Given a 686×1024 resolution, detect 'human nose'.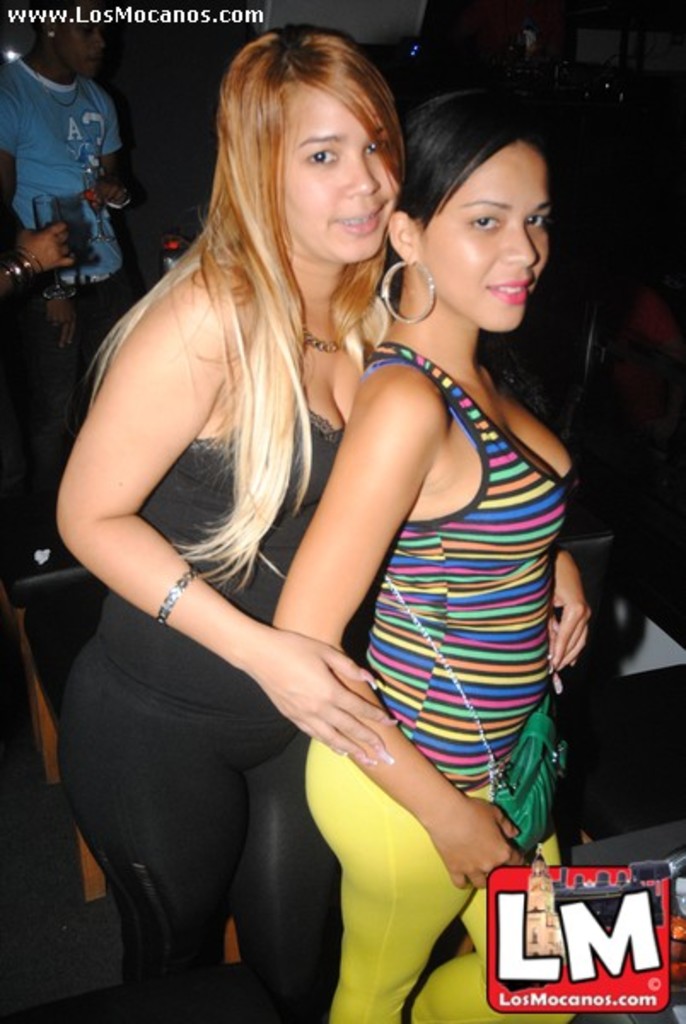
[x1=505, y1=218, x2=538, y2=261].
